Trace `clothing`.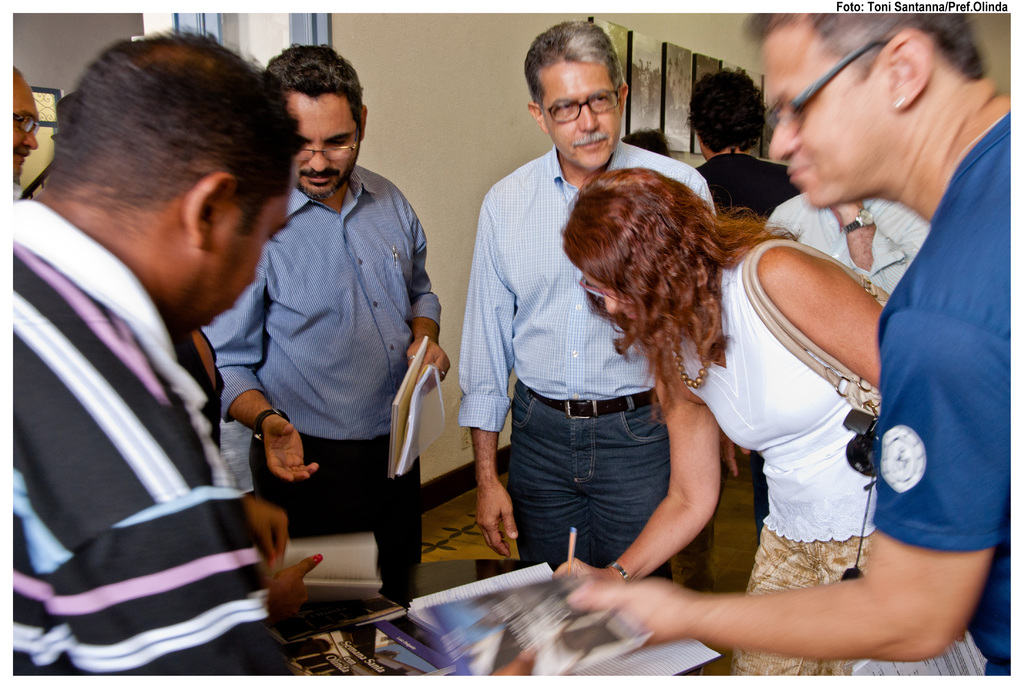
Traced to <bbox>673, 241, 988, 685</bbox>.
